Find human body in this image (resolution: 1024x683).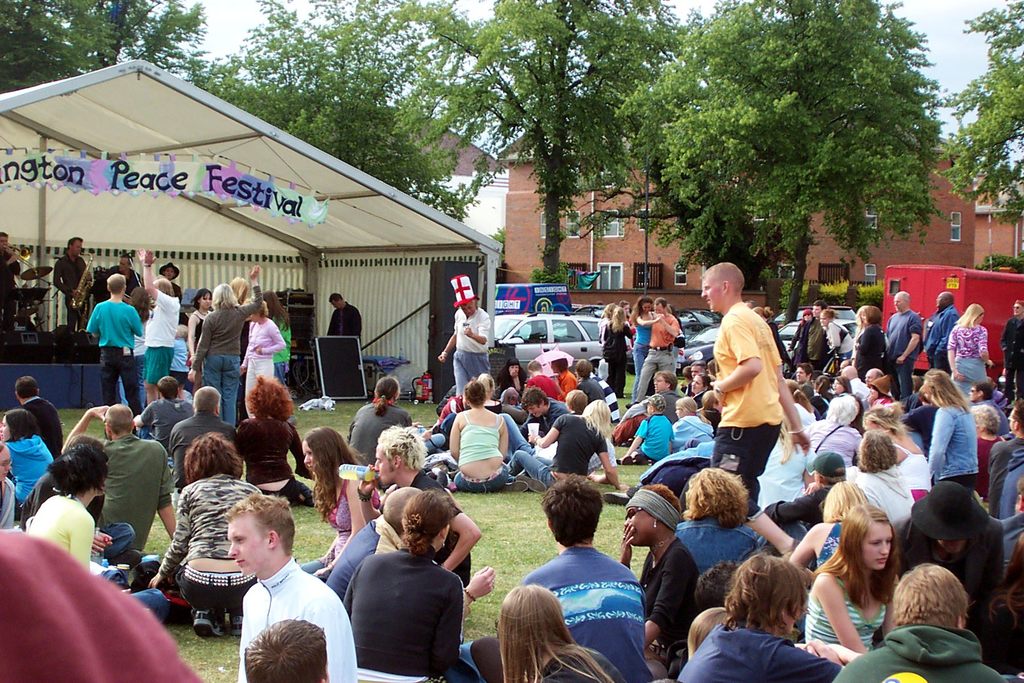
Rect(623, 409, 673, 462).
